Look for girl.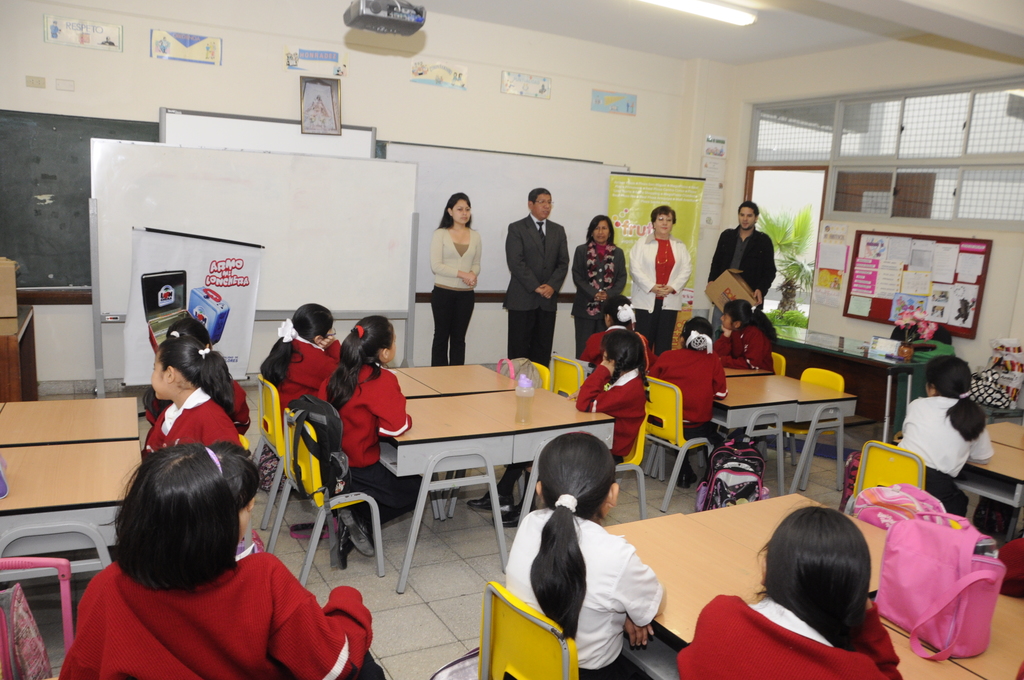
Found: locate(711, 302, 791, 376).
